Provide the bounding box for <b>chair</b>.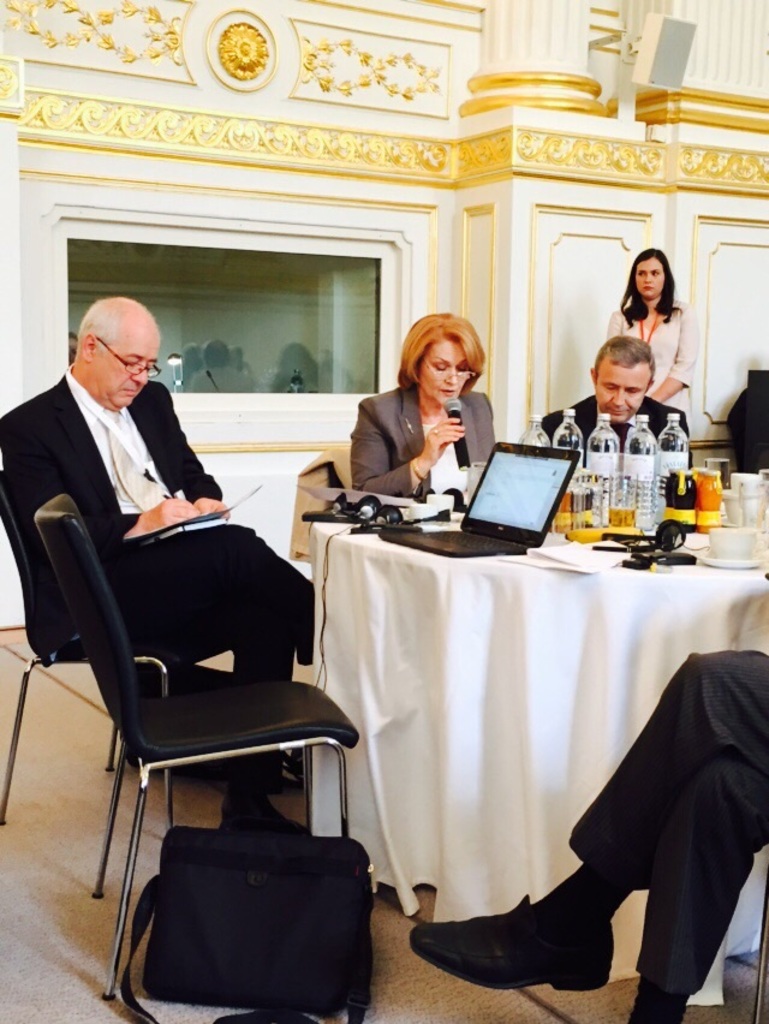
<box>0,476,174,840</box>.
